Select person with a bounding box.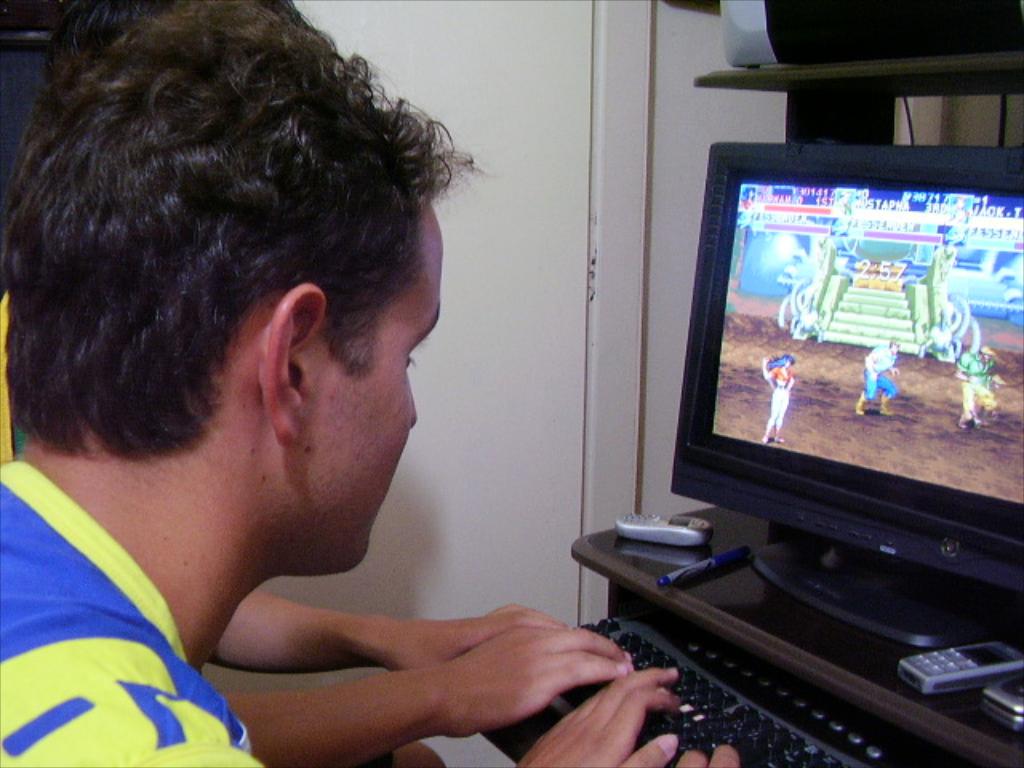
0/0/741/766.
